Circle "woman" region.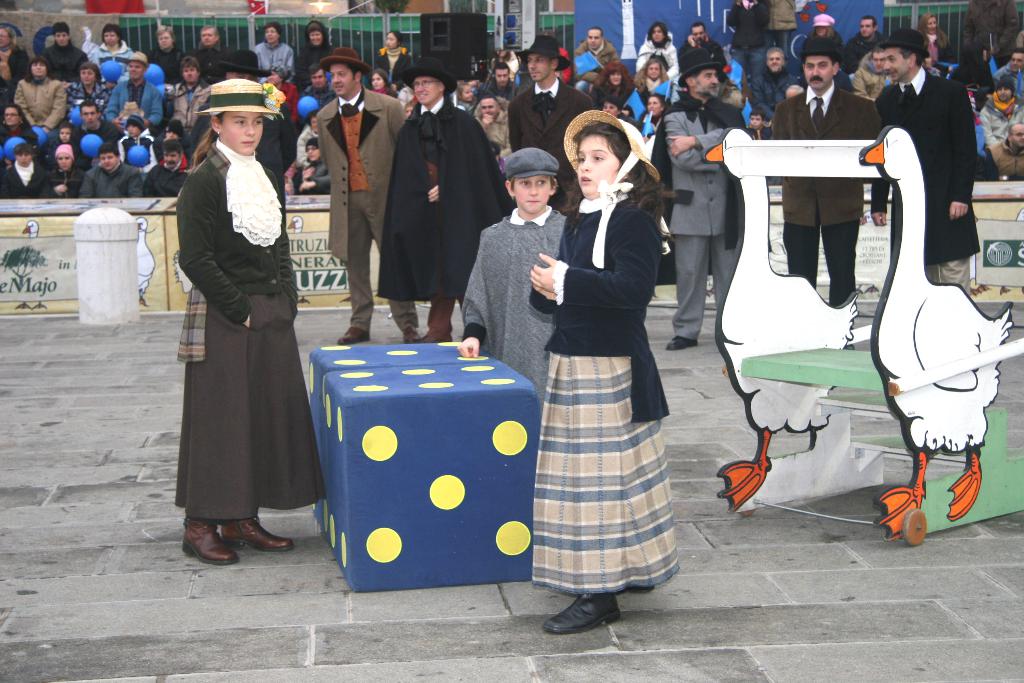
Region: BBox(262, 61, 295, 123).
